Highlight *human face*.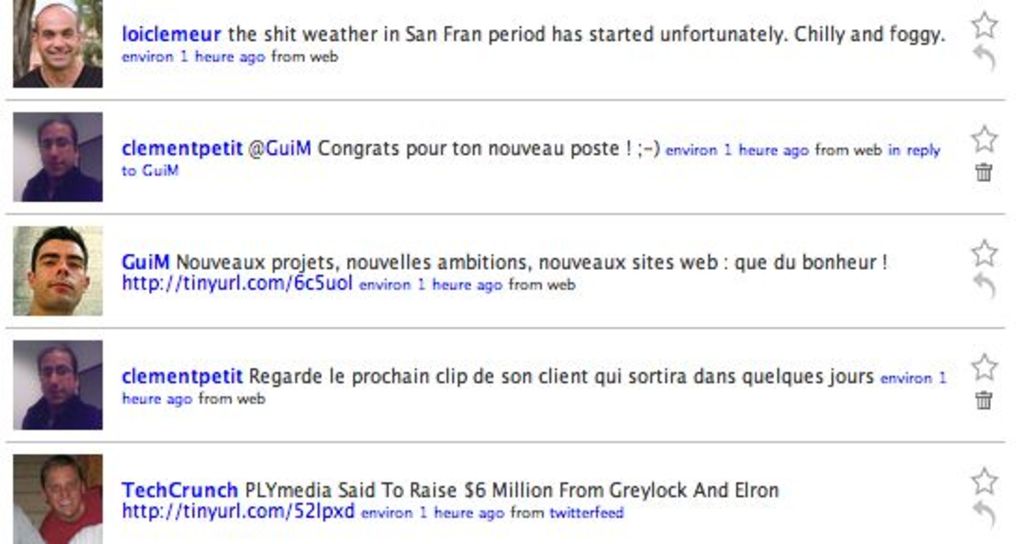
Highlighted region: [left=41, top=122, right=77, bottom=174].
